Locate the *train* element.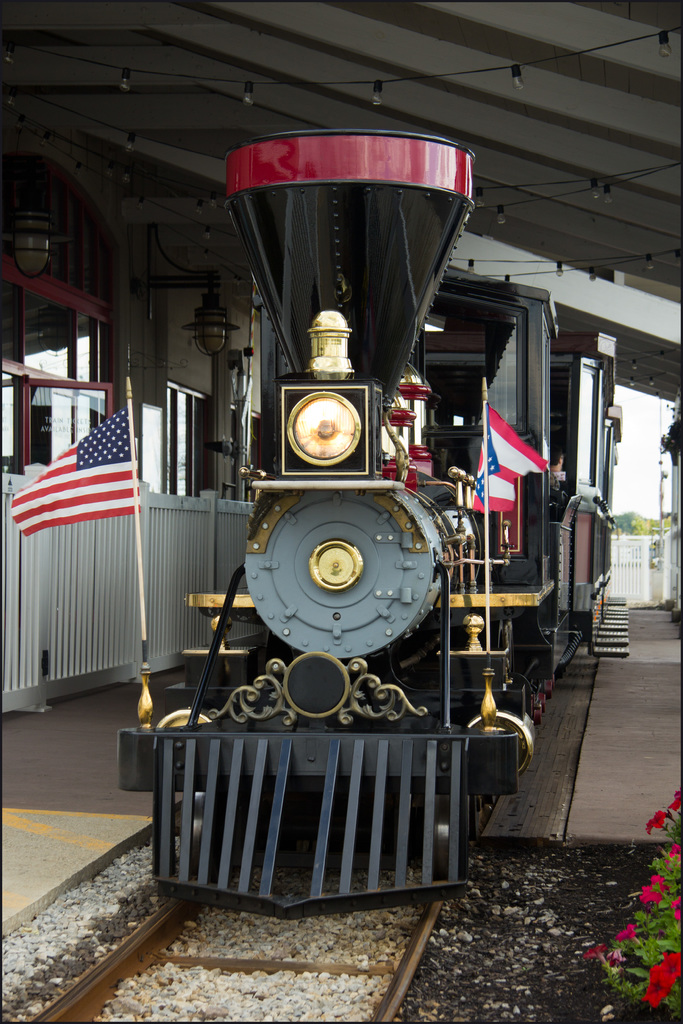
Element bbox: crop(109, 121, 625, 922).
